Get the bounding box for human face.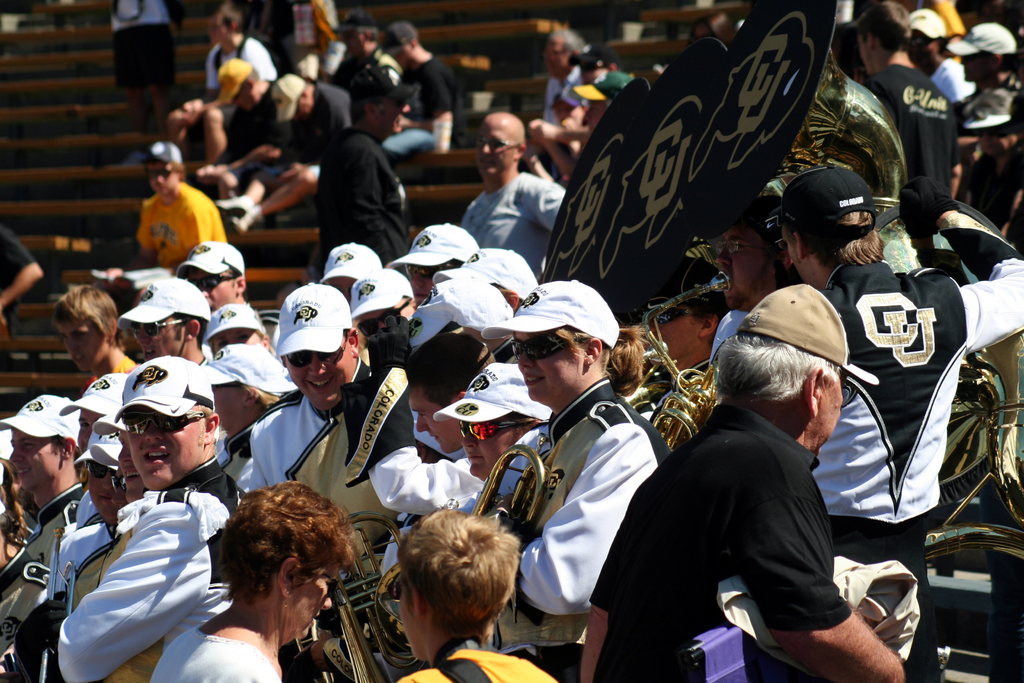
362,309,413,334.
